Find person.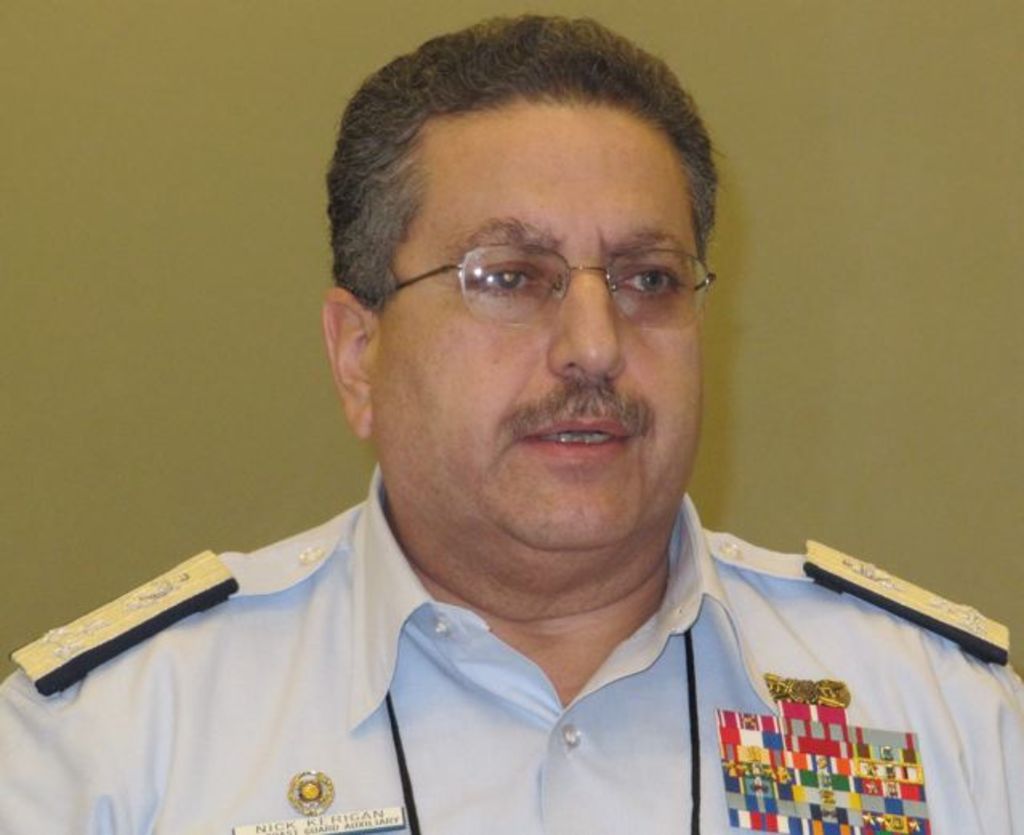
BBox(48, 75, 982, 834).
